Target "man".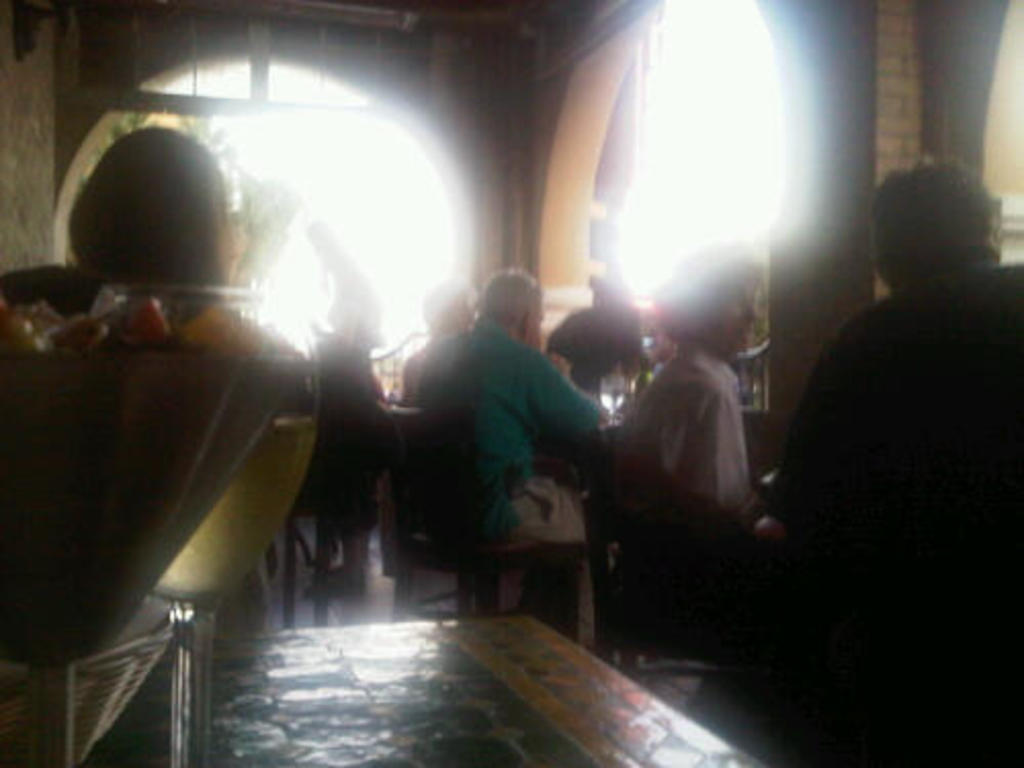
Target region: Rect(758, 160, 1022, 553).
